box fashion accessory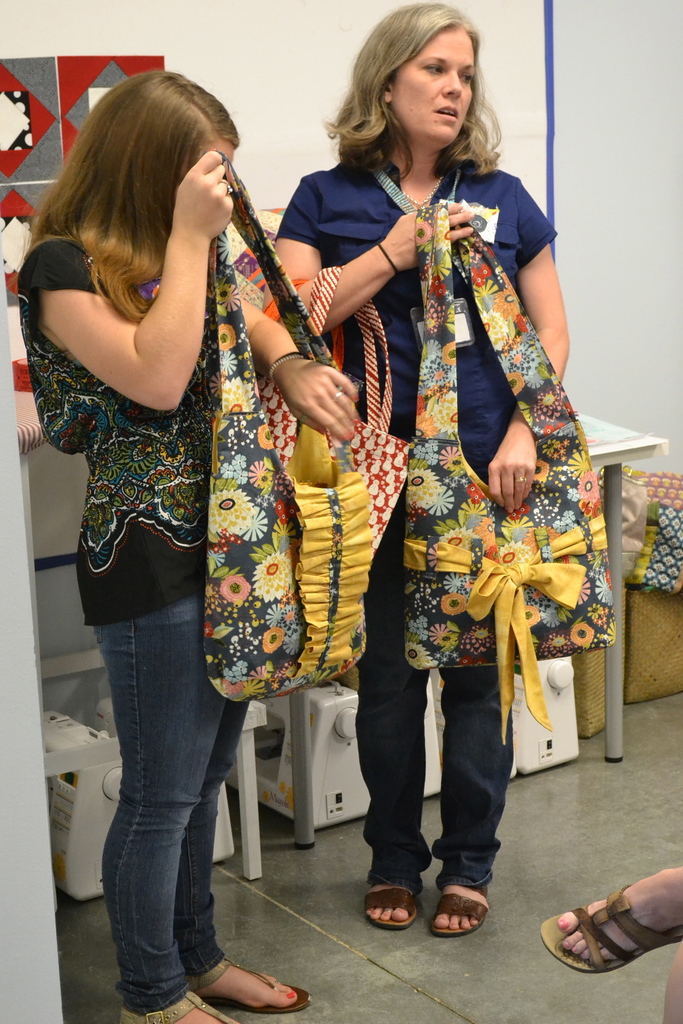
(left=220, top=182, right=234, bottom=194)
